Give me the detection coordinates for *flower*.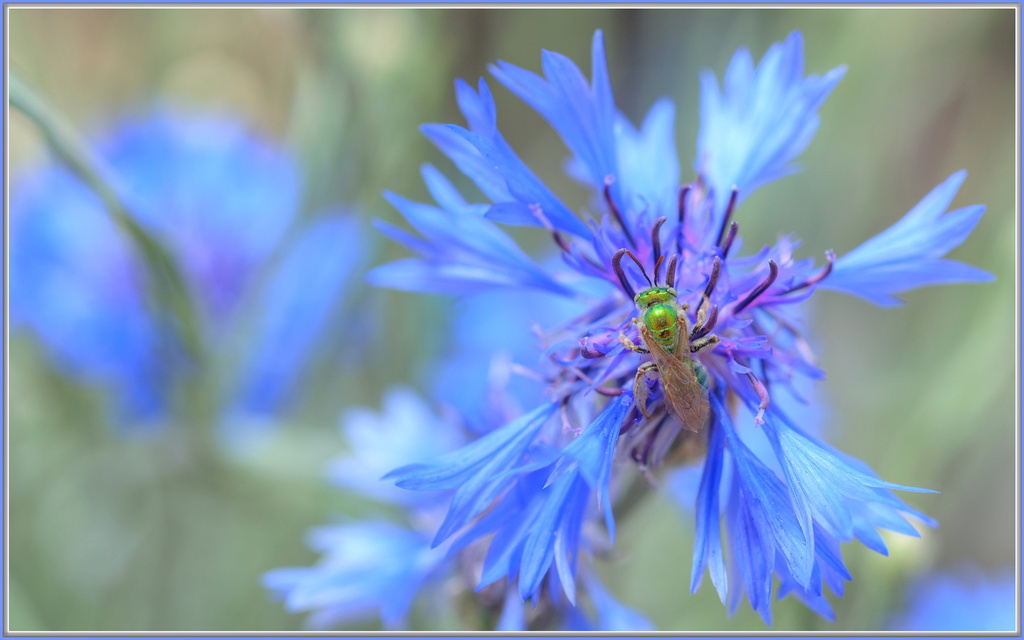
(x1=16, y1=106, x2=381, y2=424).
